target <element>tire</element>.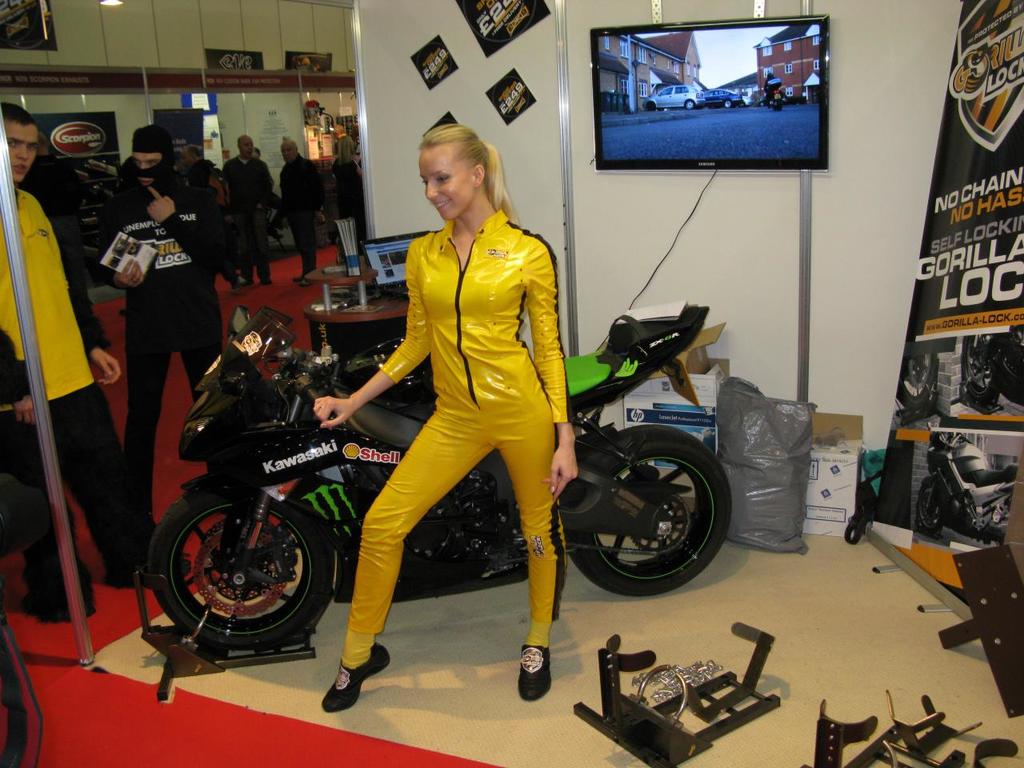
Target region: (x1=564, y1=426, x2=733, y2=595).
